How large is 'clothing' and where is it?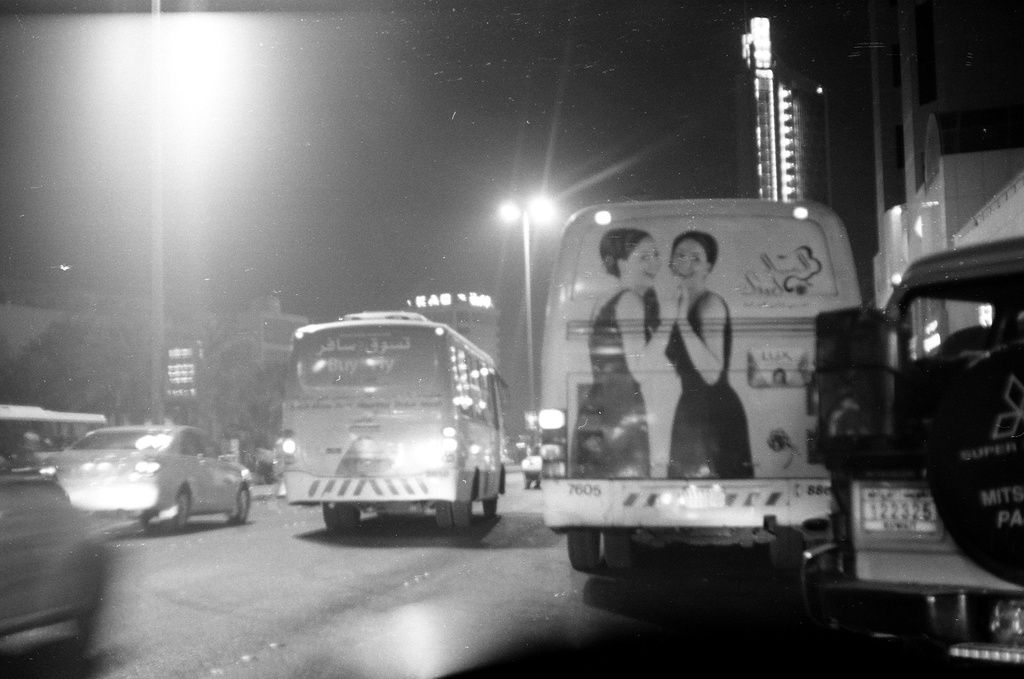
Bounding box: (x1=572, y1=286, x2=674, y2=479).
